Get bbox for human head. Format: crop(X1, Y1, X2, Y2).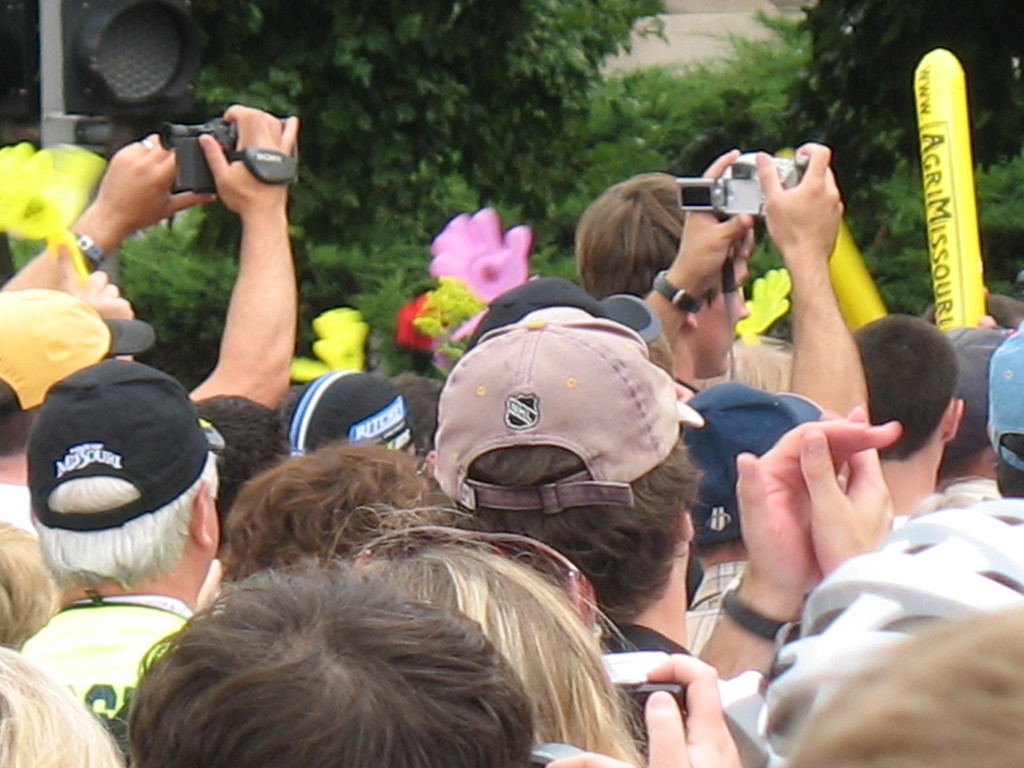
crop(571, 172, 747, 373).
